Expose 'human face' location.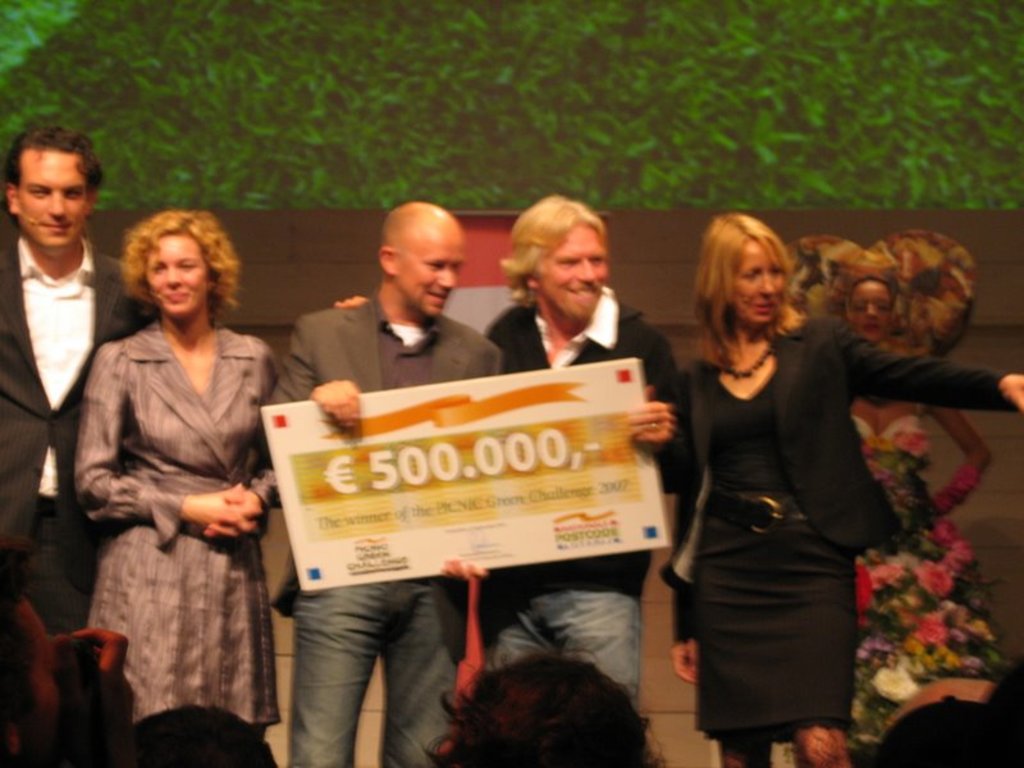
Exposed at 732/241/783/326.
